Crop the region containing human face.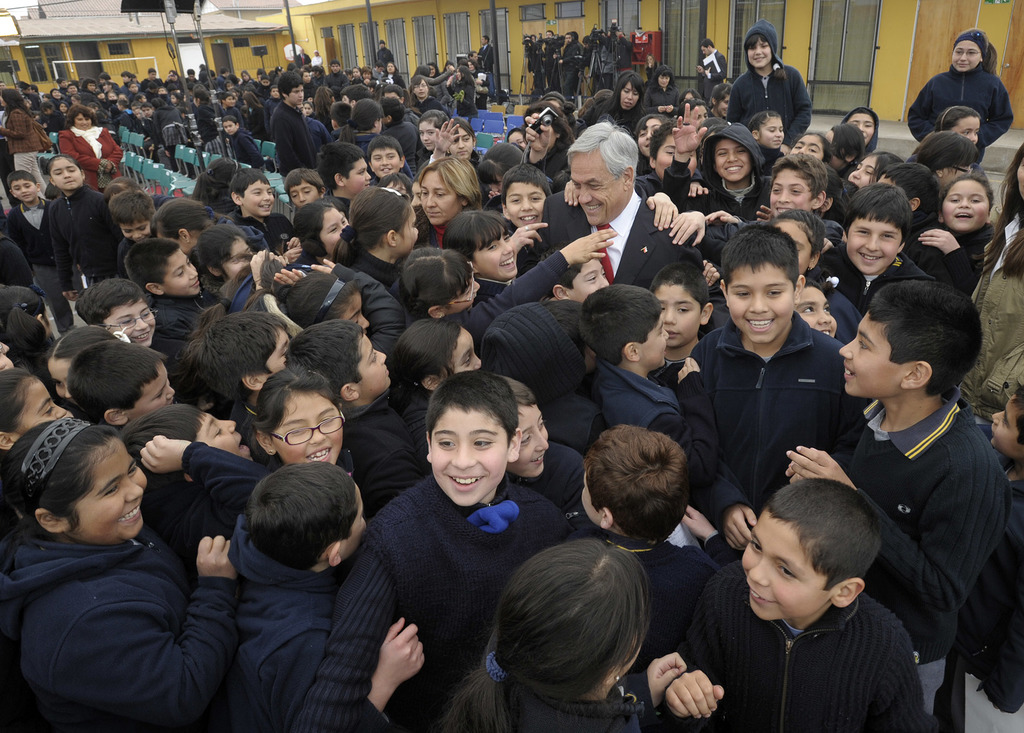
Crop region: left=159, top=89, right=166, bottom=94.
